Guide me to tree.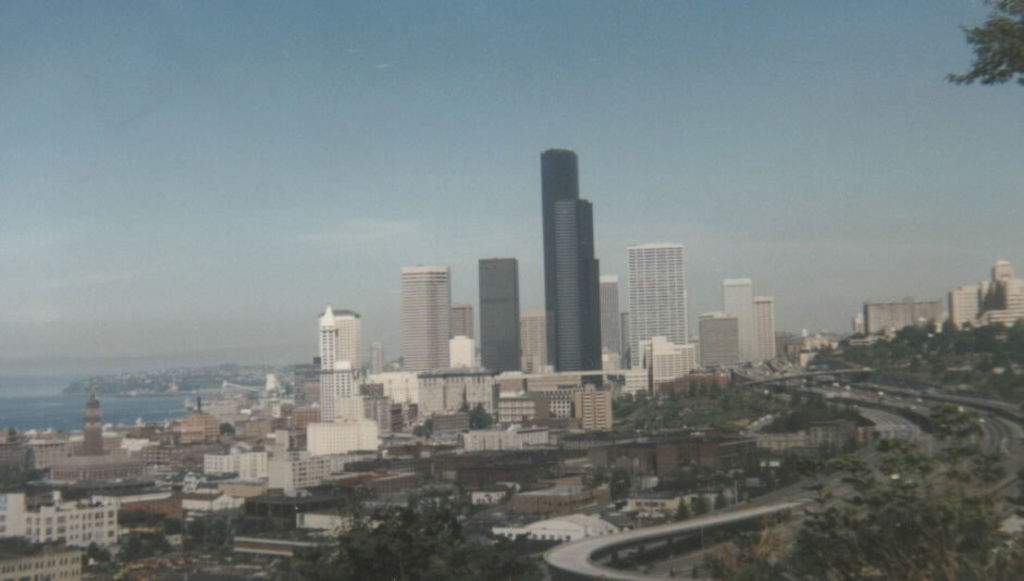
Guidance: (963, 2, 1022, 91).
